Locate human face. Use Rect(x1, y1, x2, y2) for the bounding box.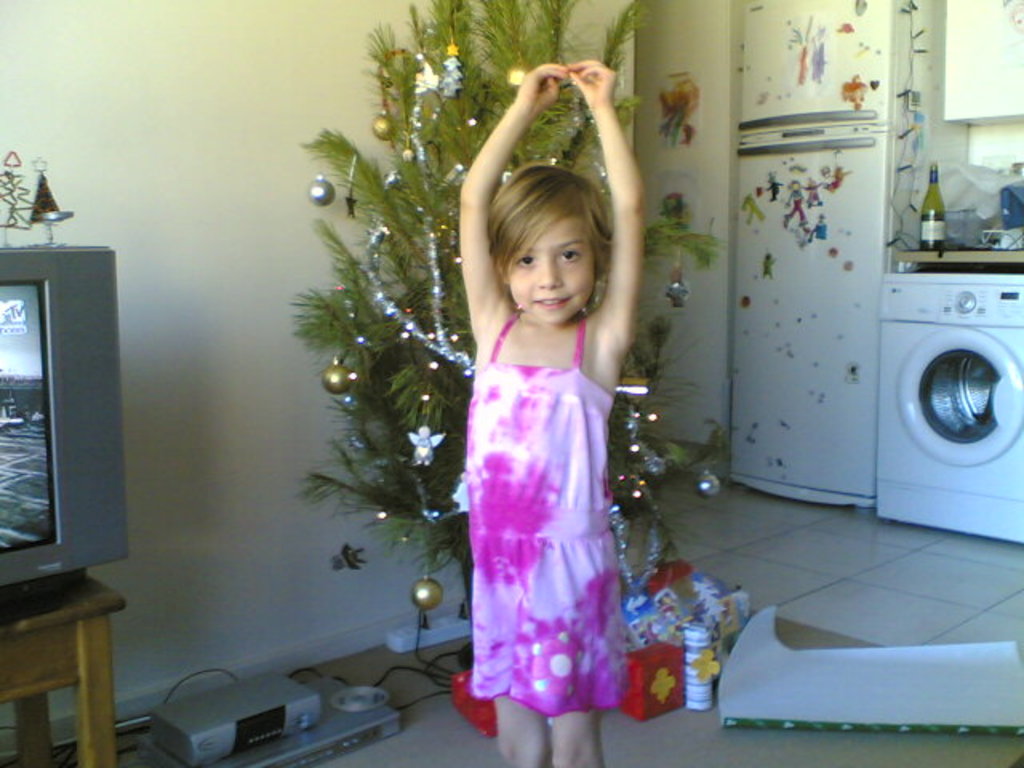
Rect(509, 214, 597, 323).
